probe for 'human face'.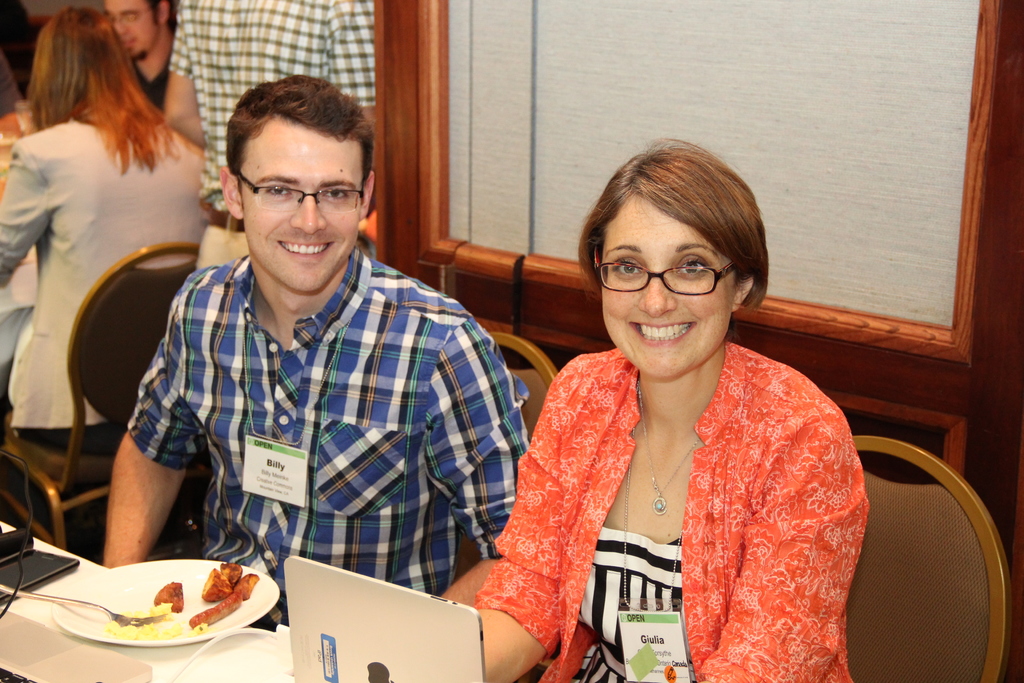
Probe result: detection(99, 0, 157, 70).
